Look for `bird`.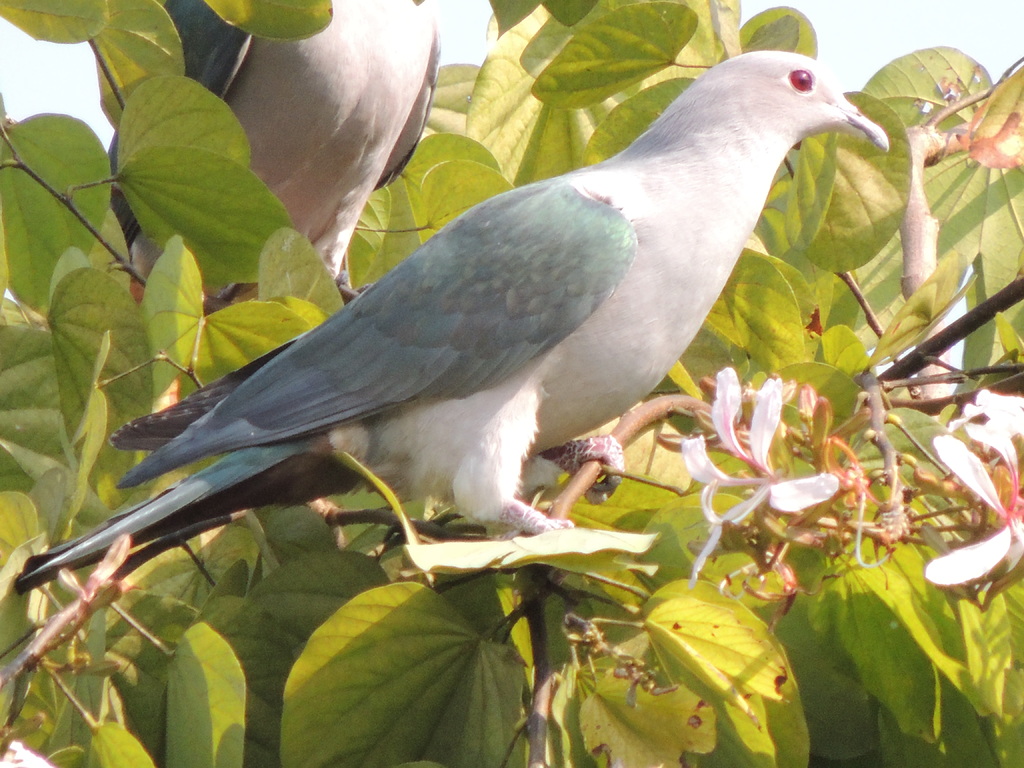
Found: x1=111 y1=0 x2=439 y2=319.
